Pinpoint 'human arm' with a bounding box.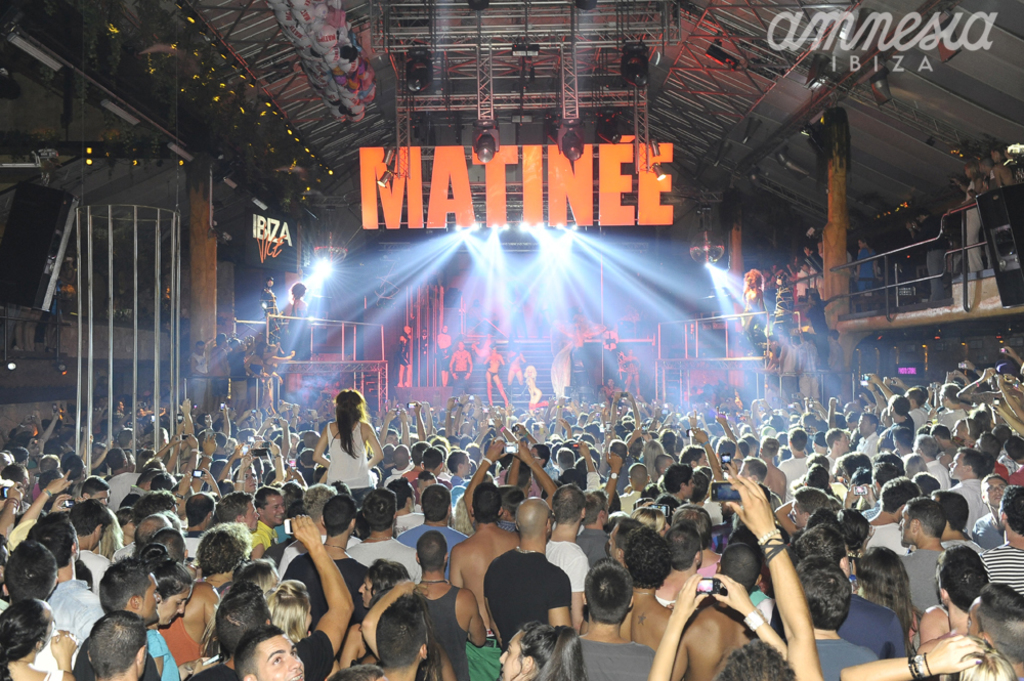
<box>707,409,739,445</box>.
